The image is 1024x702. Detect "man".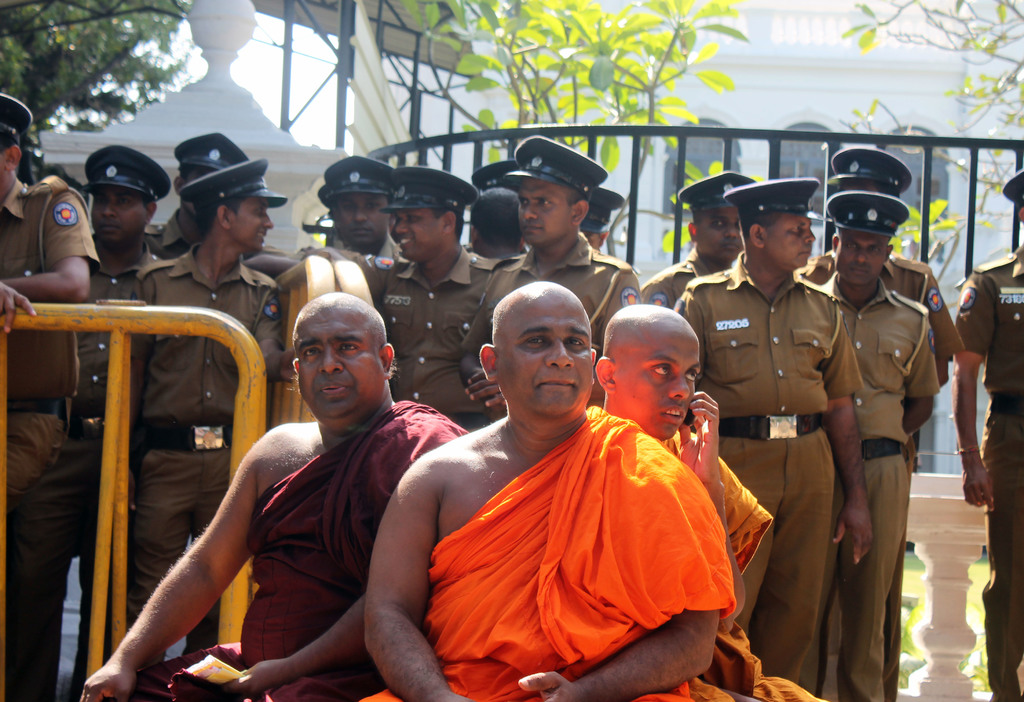
Detection: {"left": 380, "top": 162, "right": 525, "bottom": 433}.
